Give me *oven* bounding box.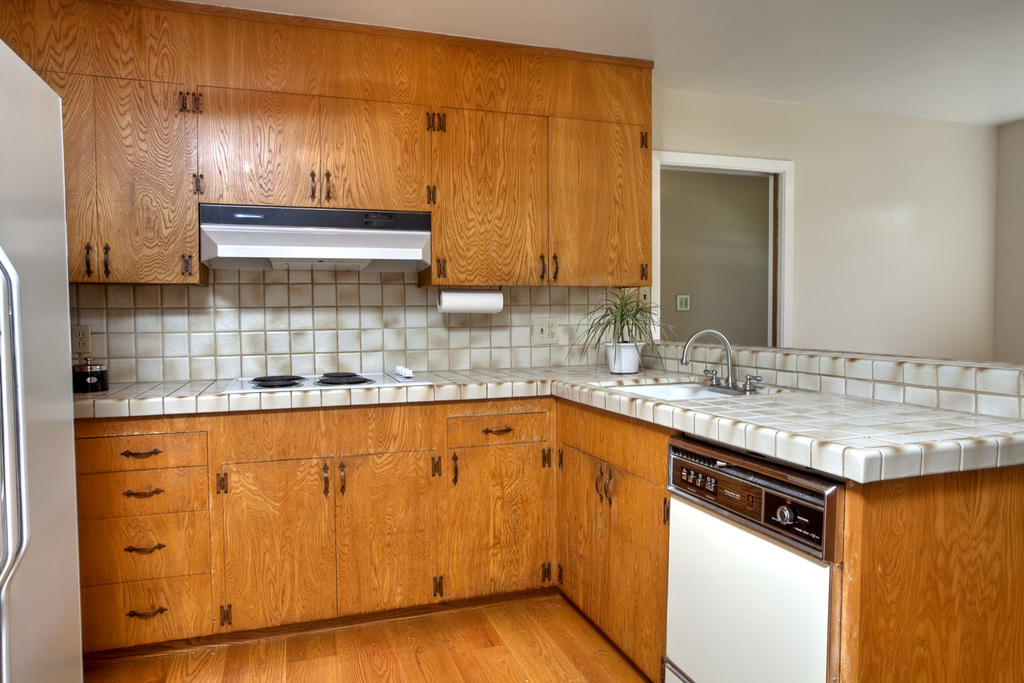
[666,441,847,682].
